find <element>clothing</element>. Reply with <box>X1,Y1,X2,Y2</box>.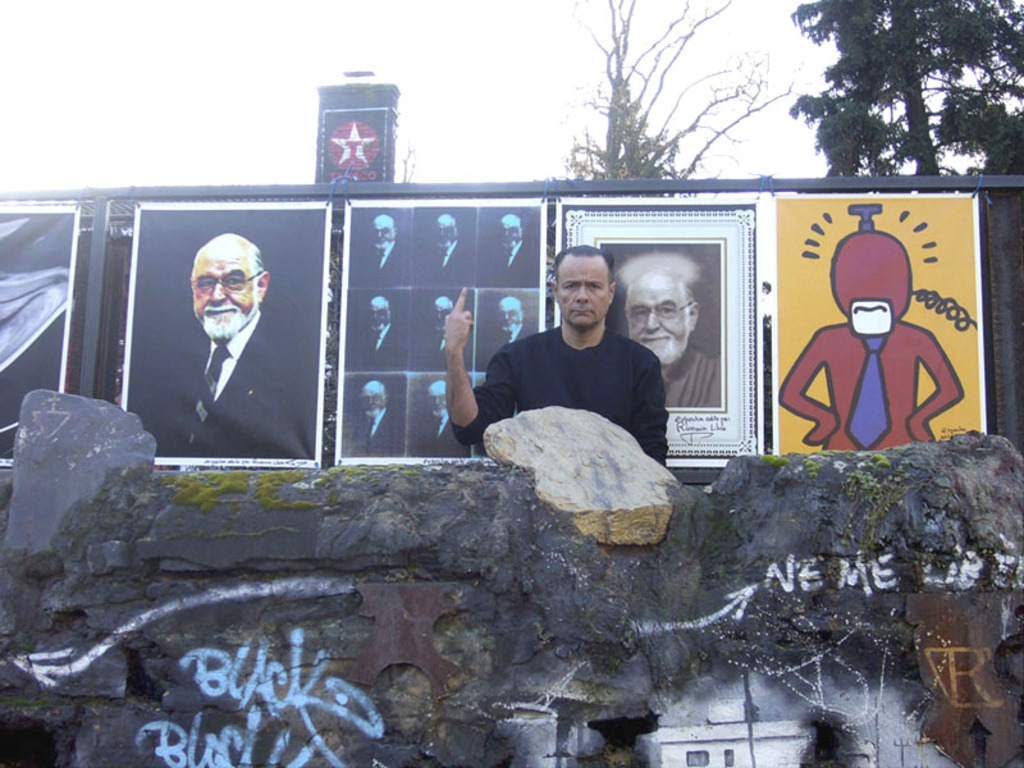
<box>490,242,531,287</box>.
